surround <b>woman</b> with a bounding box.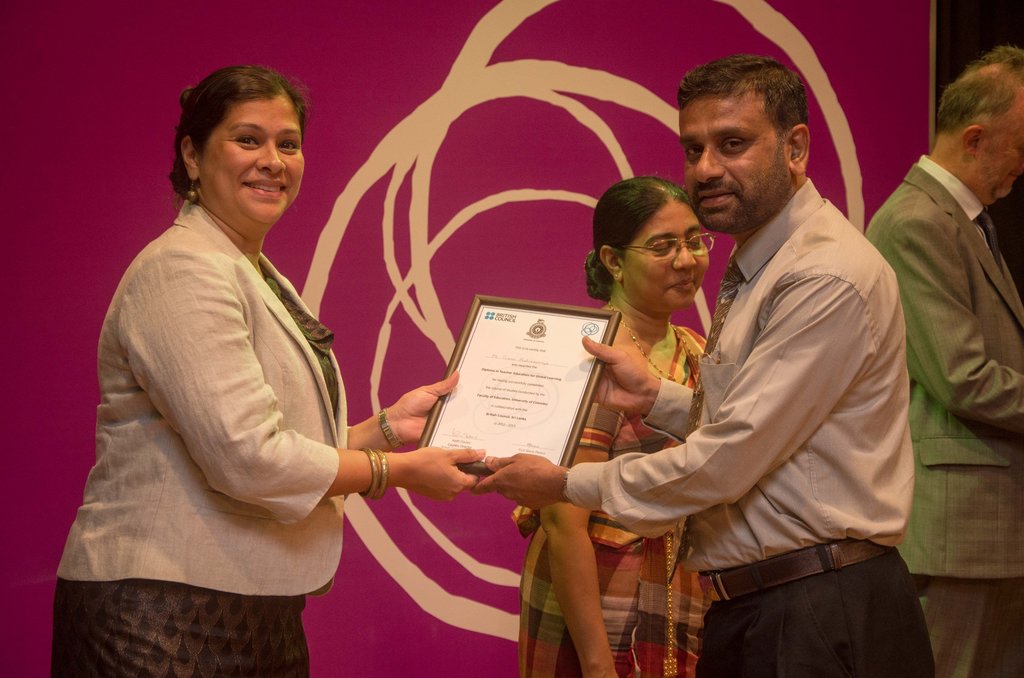
<region>54, 62, 397, 675</region>.
